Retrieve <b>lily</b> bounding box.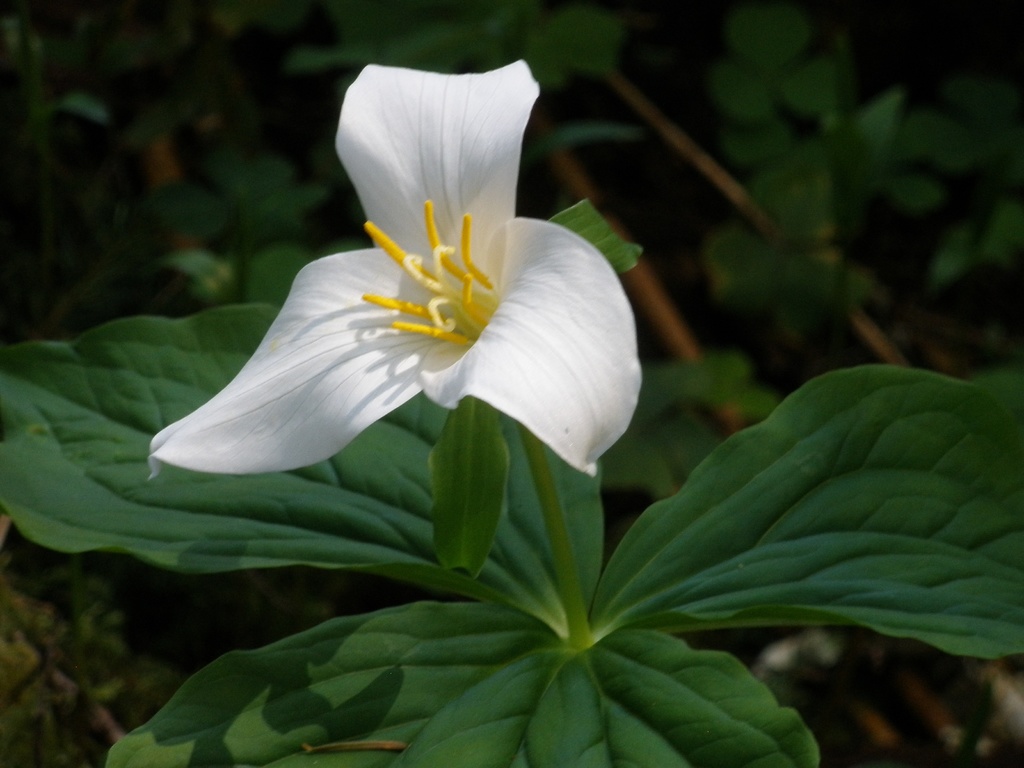
Bounding box: 143:61:644:490.
